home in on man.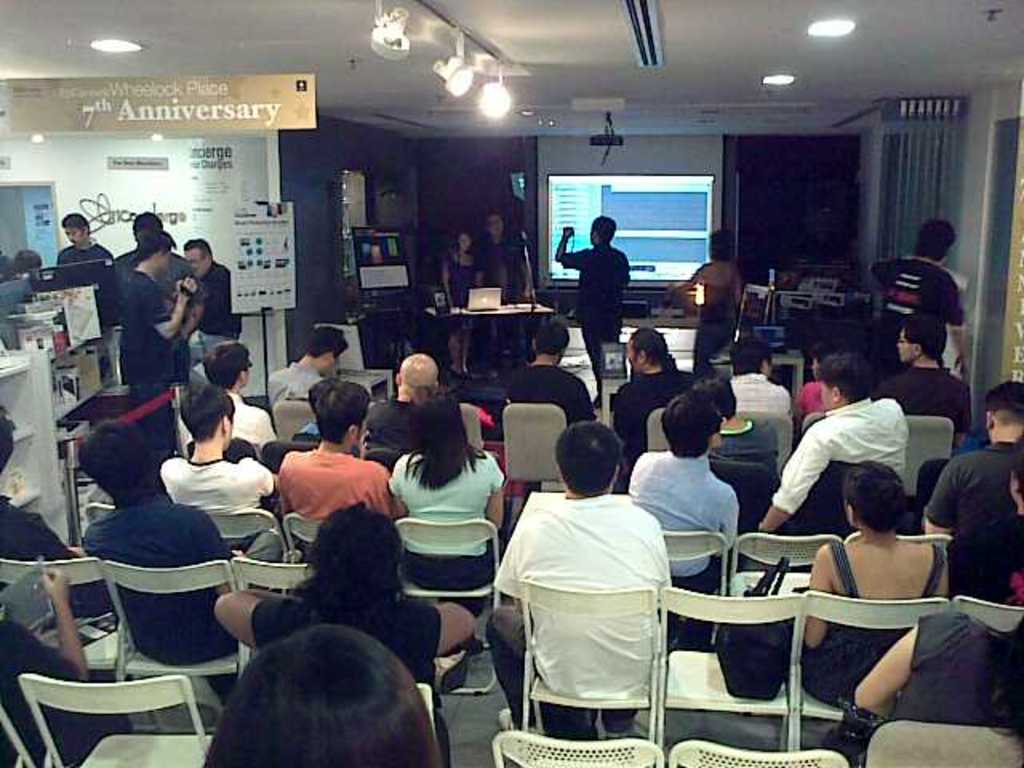
Homed in at {"x1": 347, "y1": 347, "x2": 442, "y2": 469}.
